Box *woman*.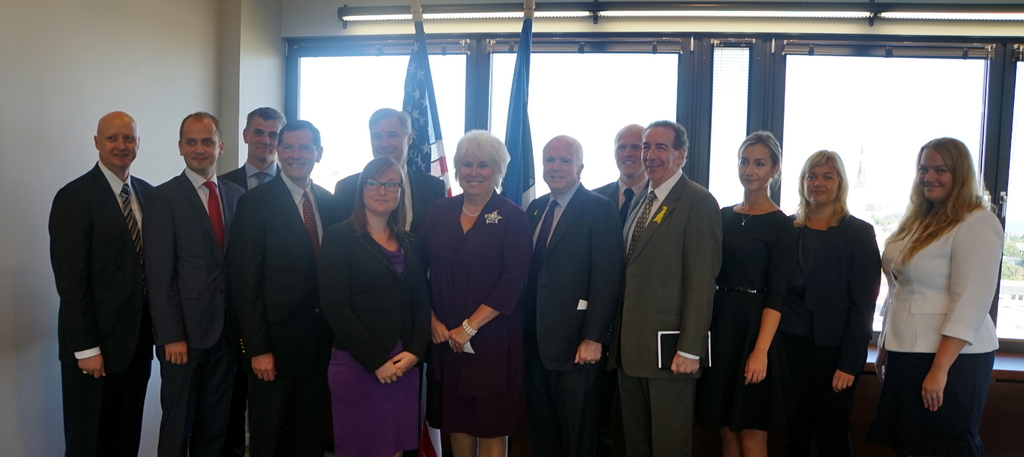
bbox=[719, 129, 788, 456].
